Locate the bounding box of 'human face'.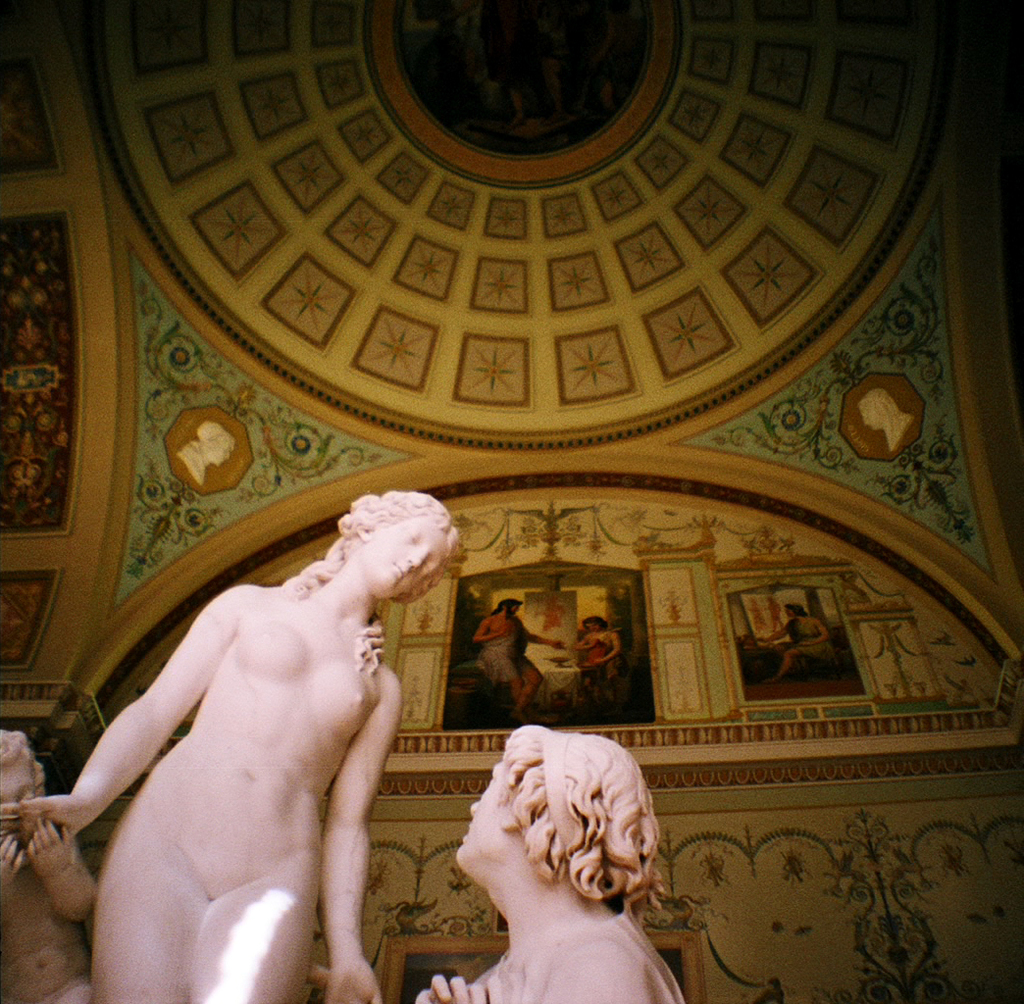
Bounding box: 357:514:449:599.
